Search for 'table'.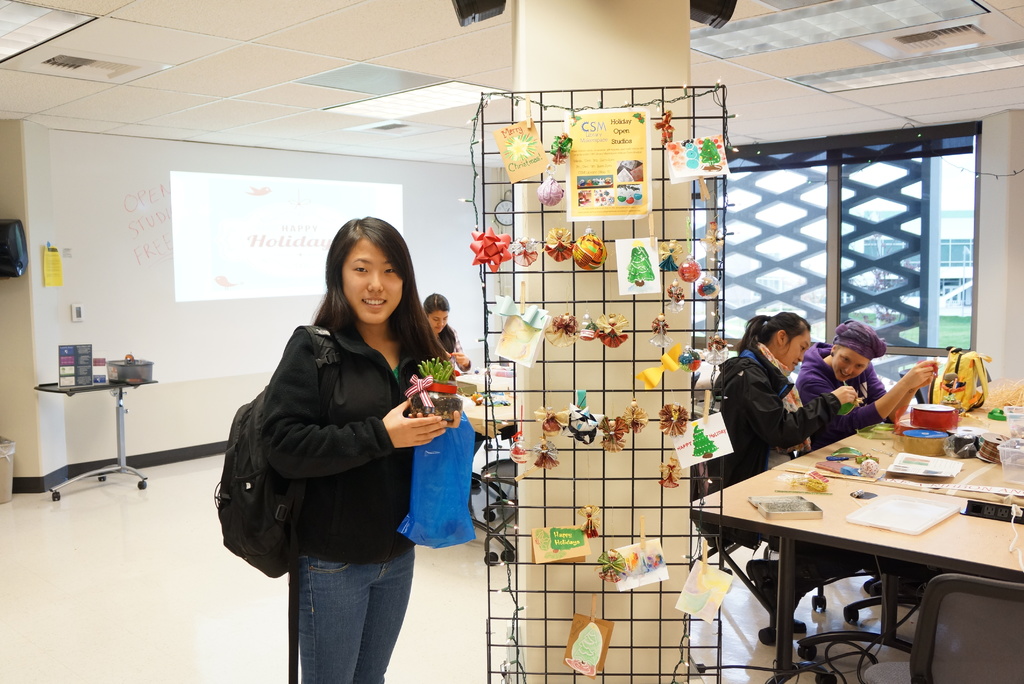
Found at region(686, 469, 1023, 683).
